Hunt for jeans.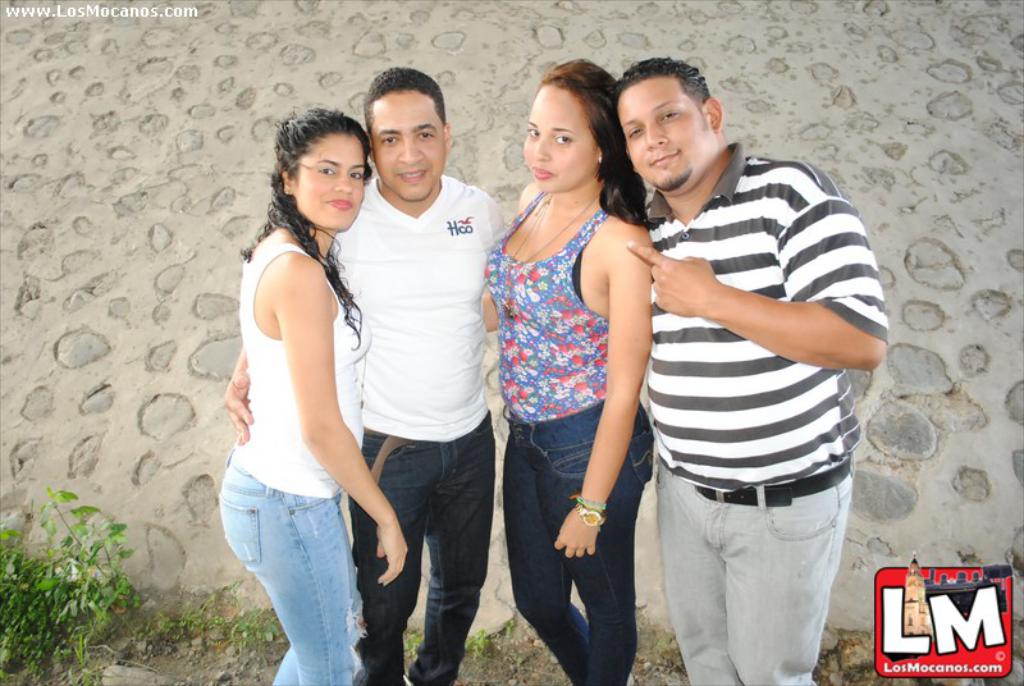
Hunted down at bbox=(352, 410, 495, 685).
